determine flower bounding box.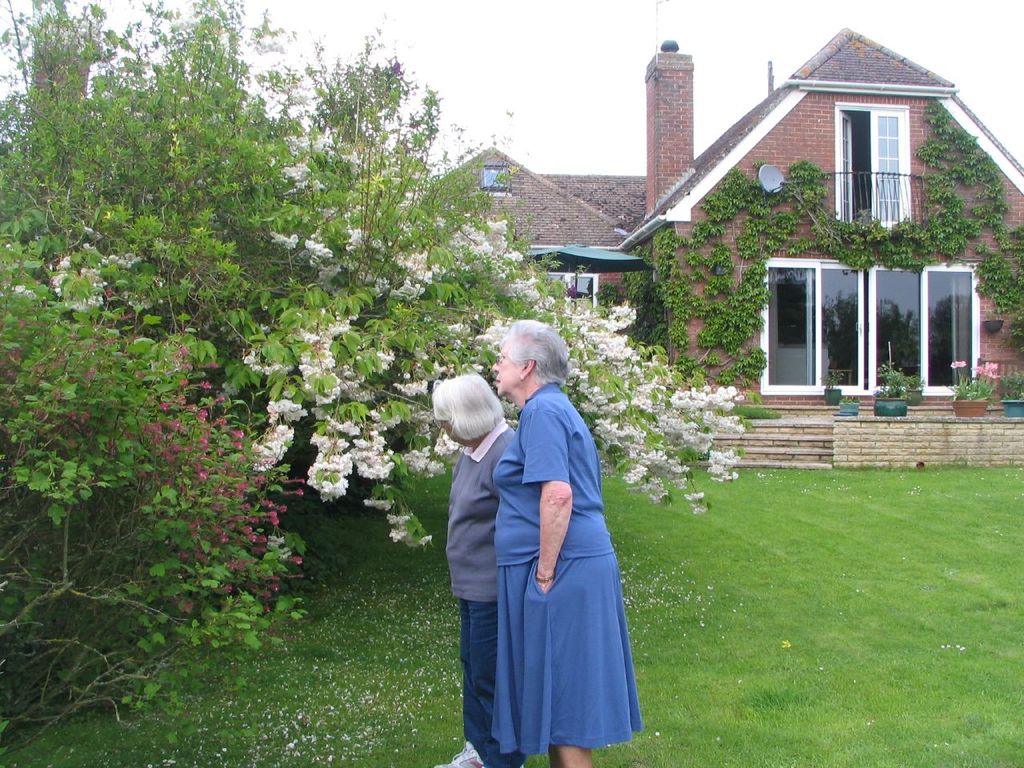
Determined: Rect(952, 360, 970, 370).
